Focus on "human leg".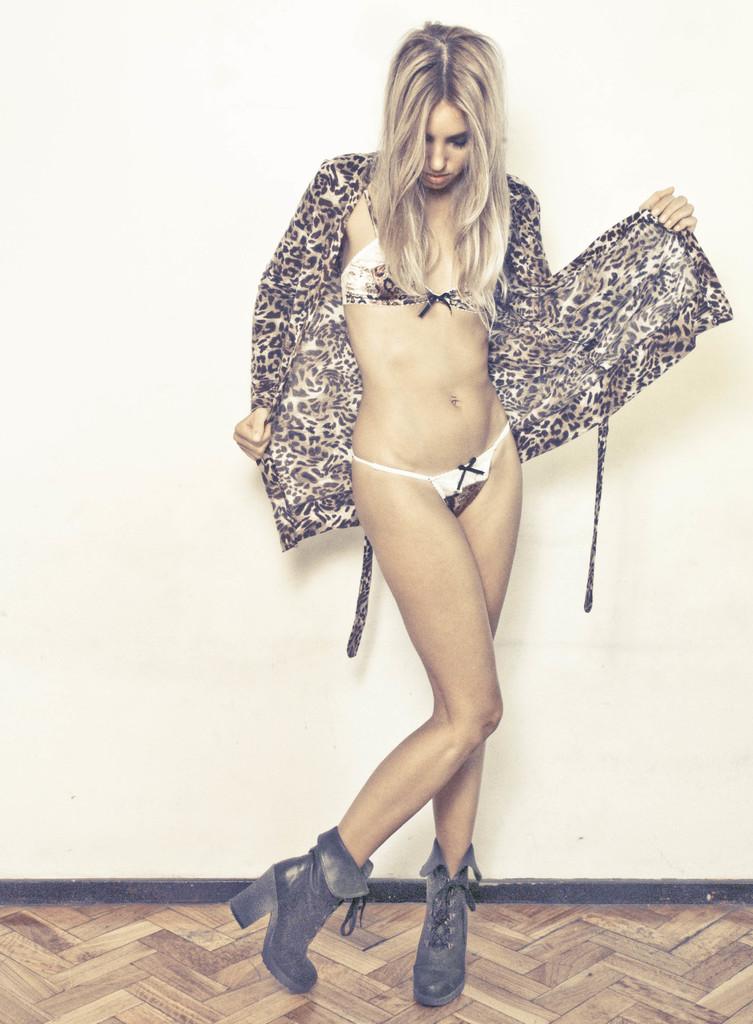
Focused at region(410, 421, 515, 1002).
